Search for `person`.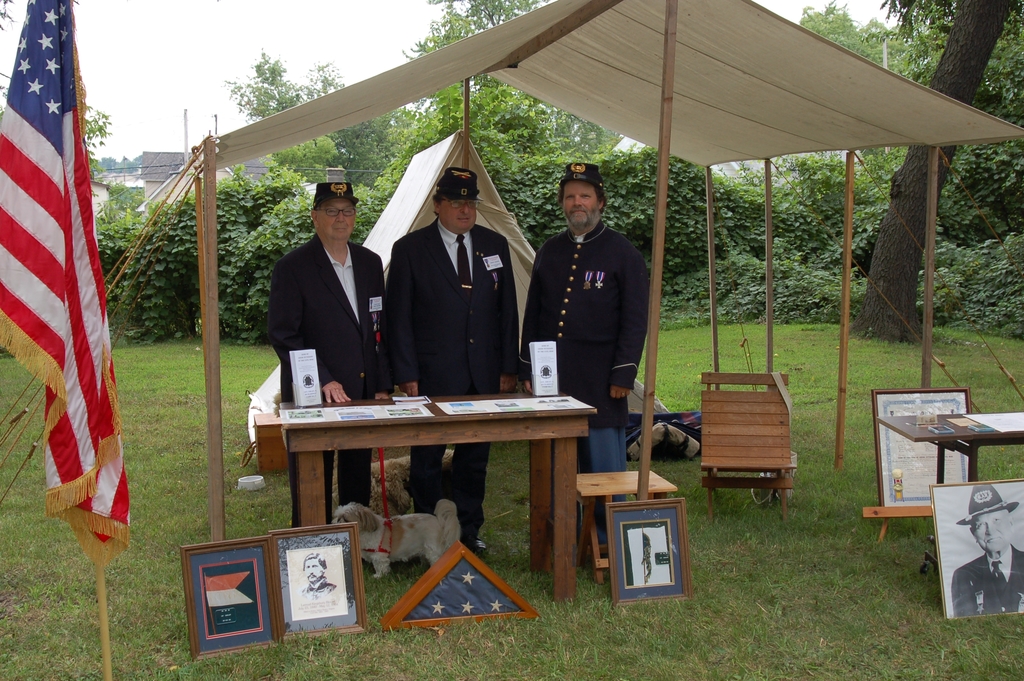
Found at locate(948, 482, 1023, 620).
